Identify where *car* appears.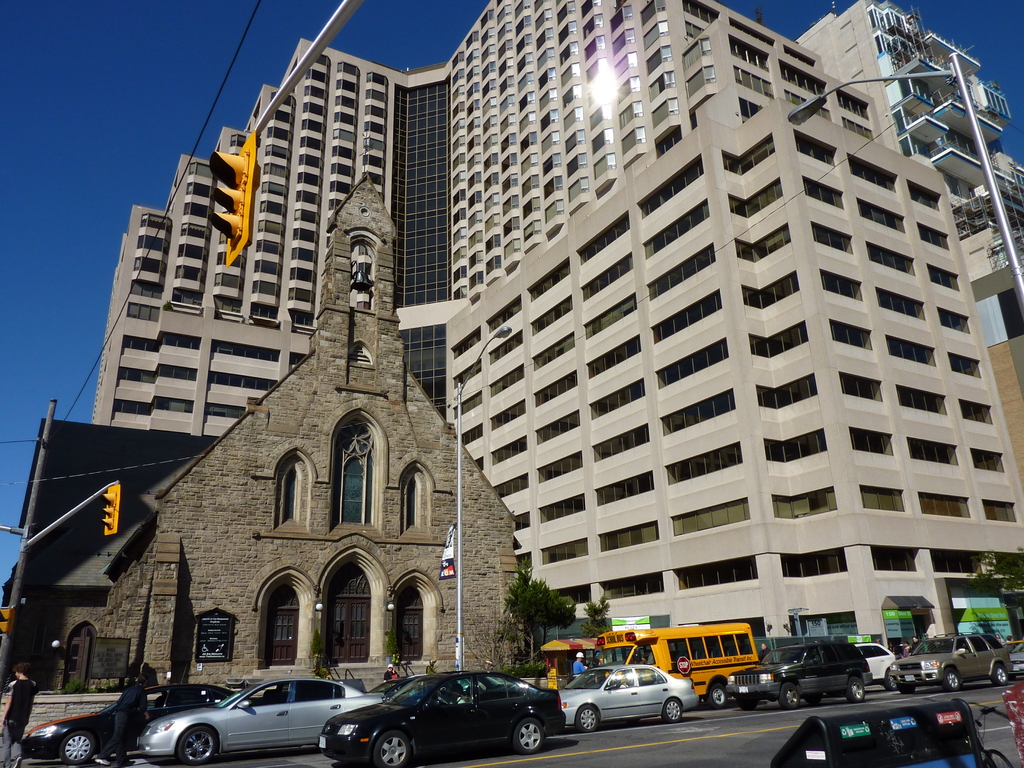
Appears at <region>761, 696, 1011, 767</region>.
